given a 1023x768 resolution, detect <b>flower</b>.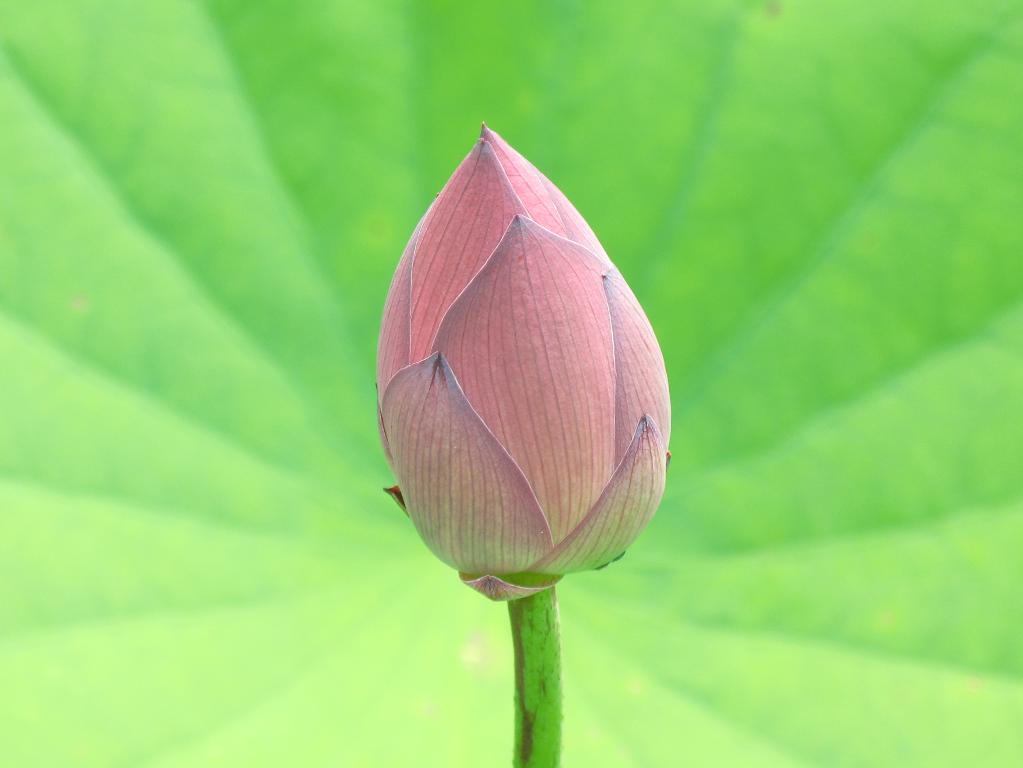
x1=356, y1=121, x2=689, y2=626.
